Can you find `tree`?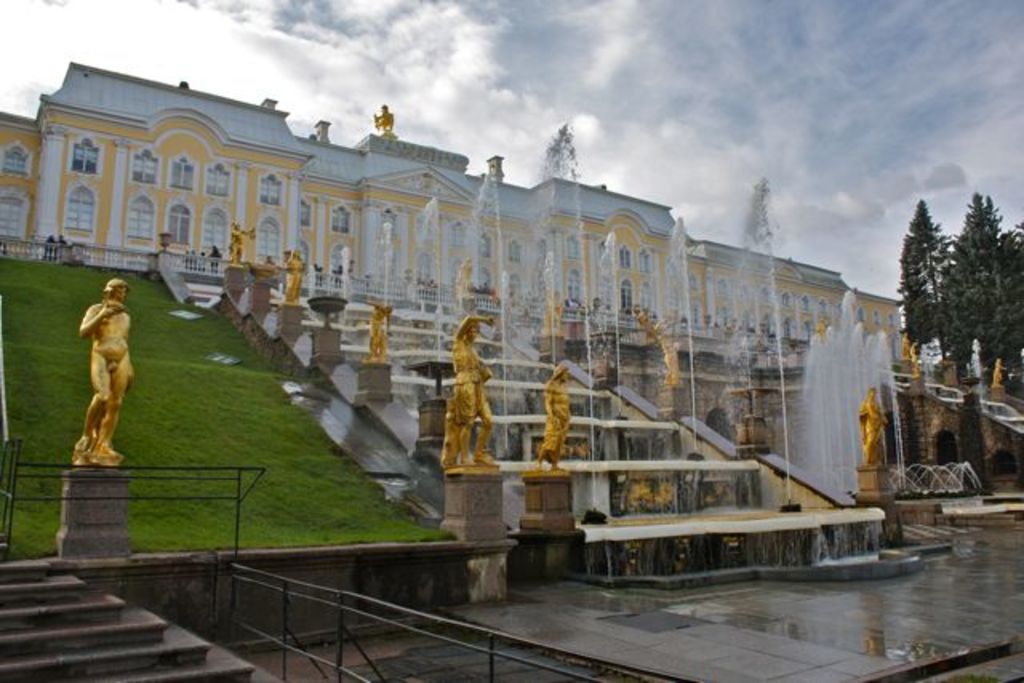
Yes, bounding box: crop(891, 194, 958, 353).
